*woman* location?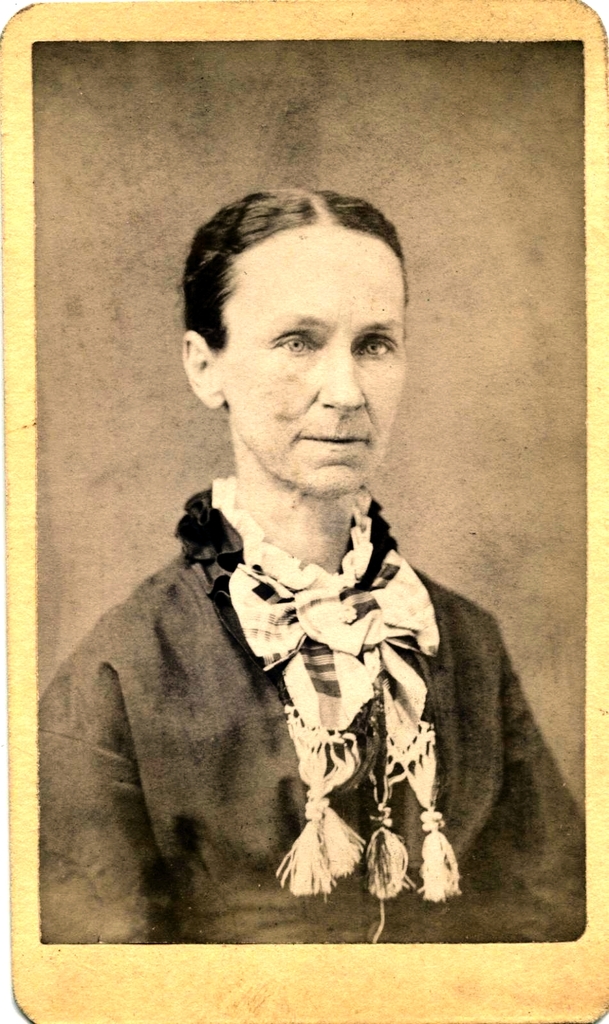
[left=38, top=189, right=586, bottom=945]
